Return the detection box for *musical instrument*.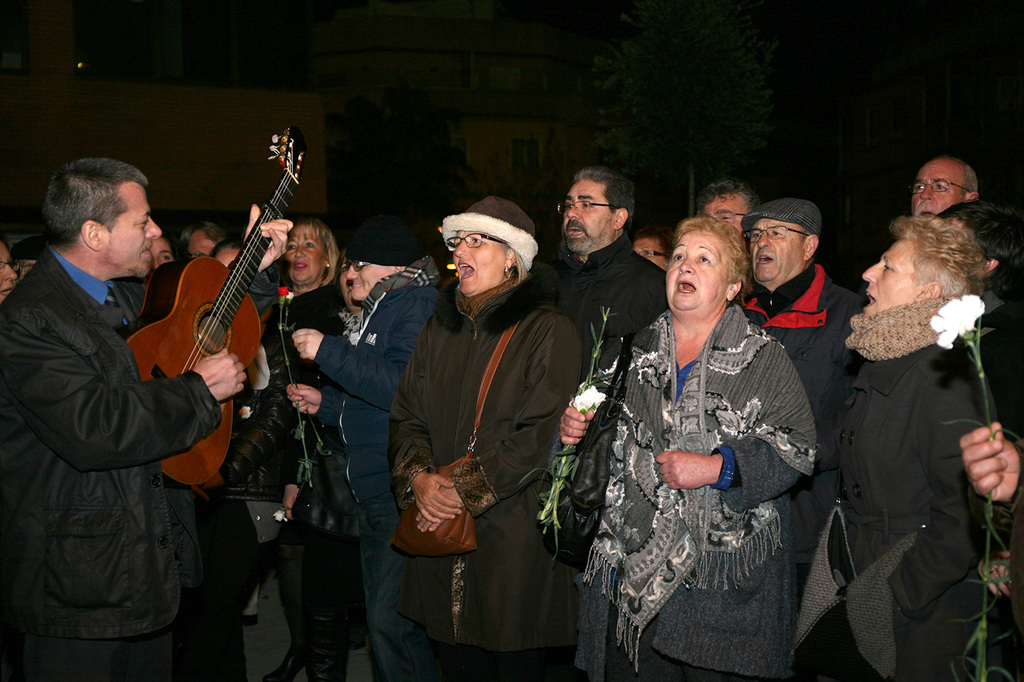
120,128,312,494.
